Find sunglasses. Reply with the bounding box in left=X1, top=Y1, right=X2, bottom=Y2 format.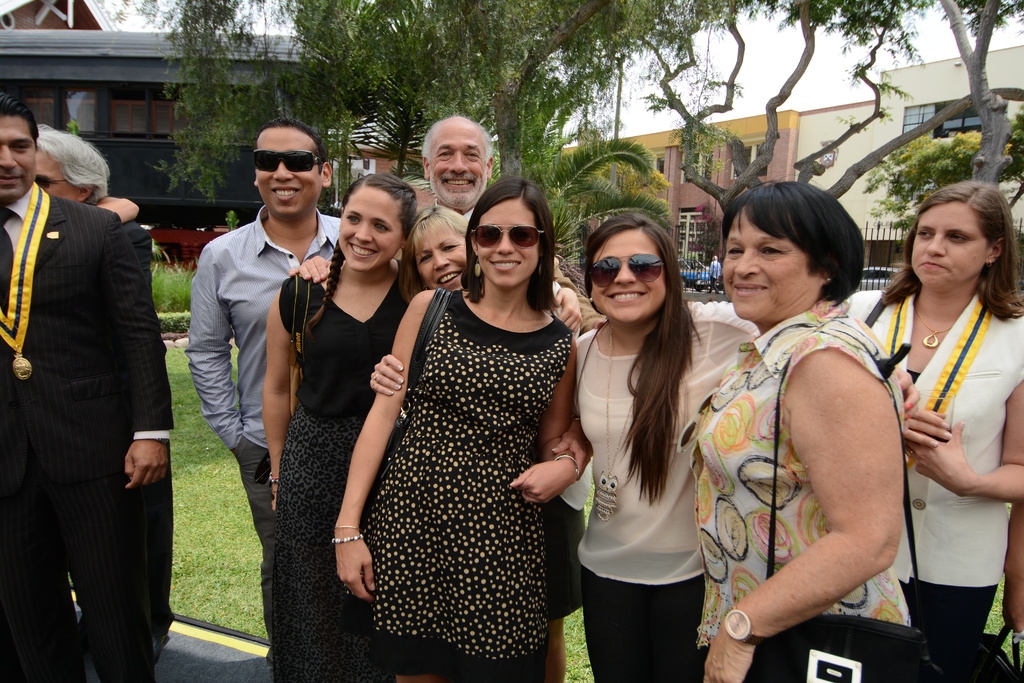
left=590, top=255, right=671, bottom=284.
